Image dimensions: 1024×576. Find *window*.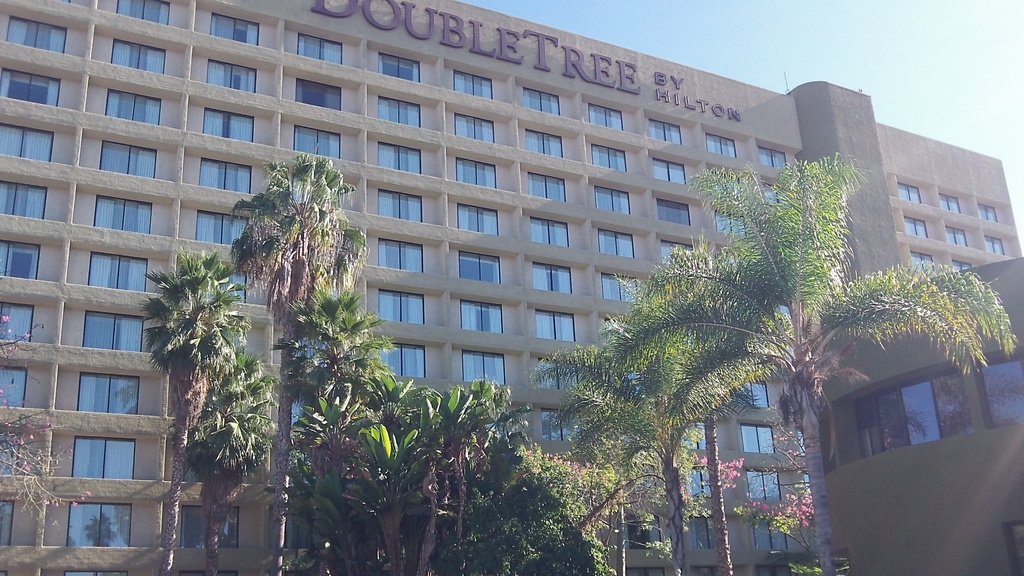
bbox(588, 102, 627, 135).
